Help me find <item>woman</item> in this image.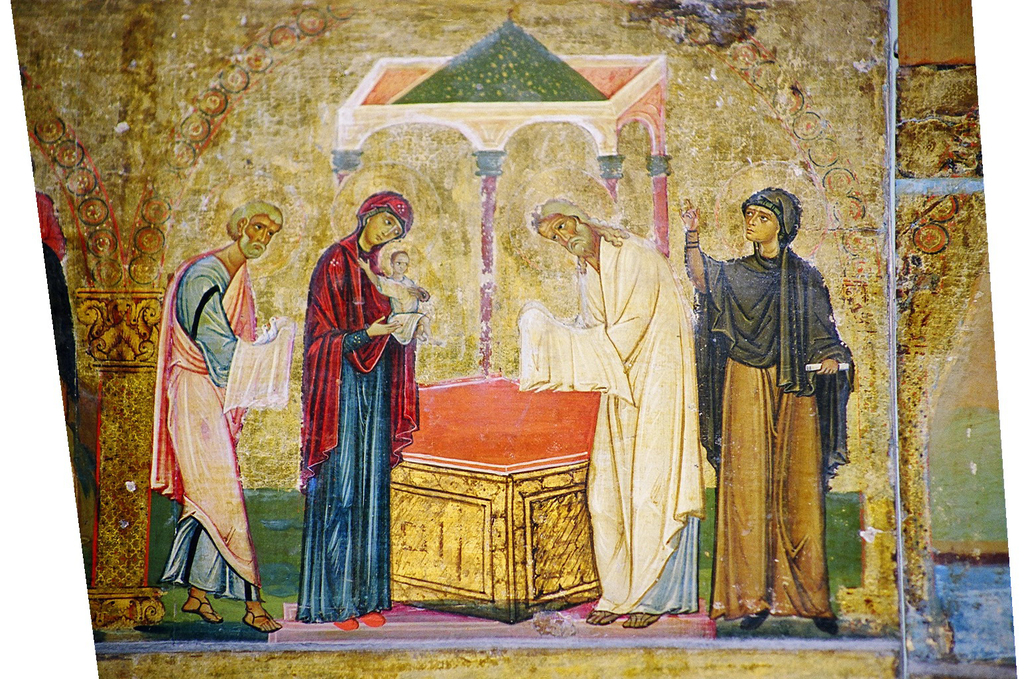
Found it: pyautogui.locateOnScreen(289, 167, 432, 626).
